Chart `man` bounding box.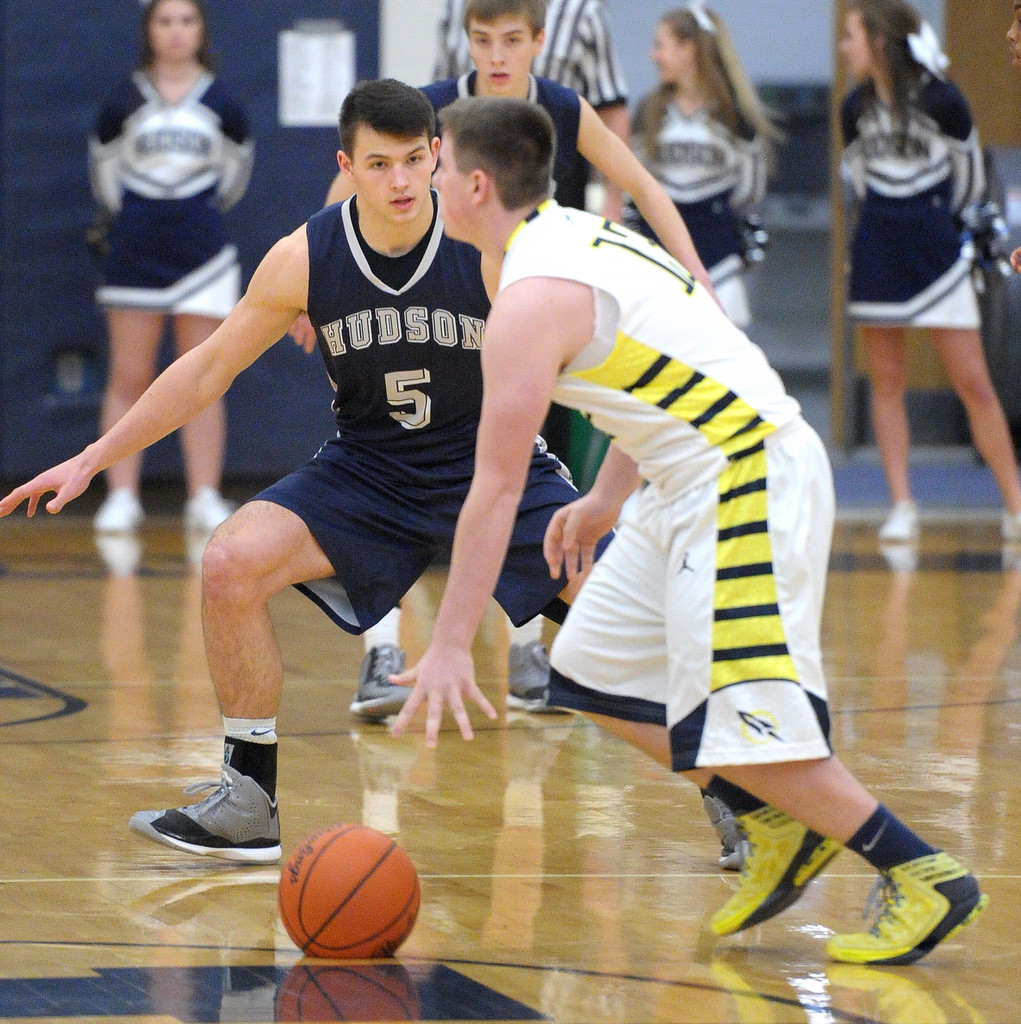
Charted: select_region(131, 84, 564, 787).
